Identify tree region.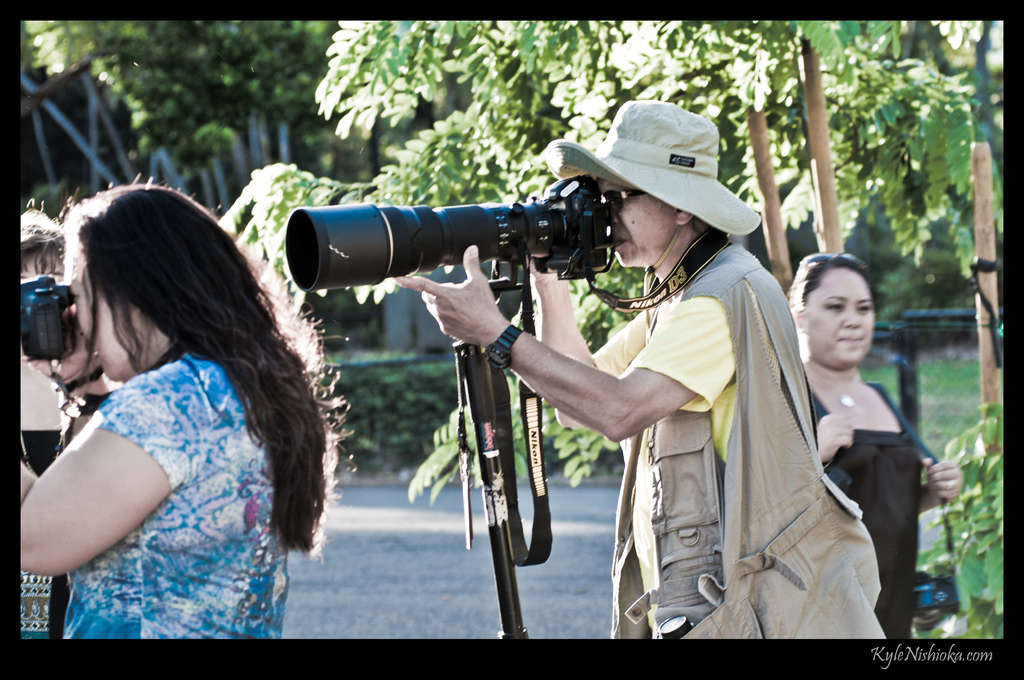
Region: [x1=214, y1=14, x2=1004, y2=642].
